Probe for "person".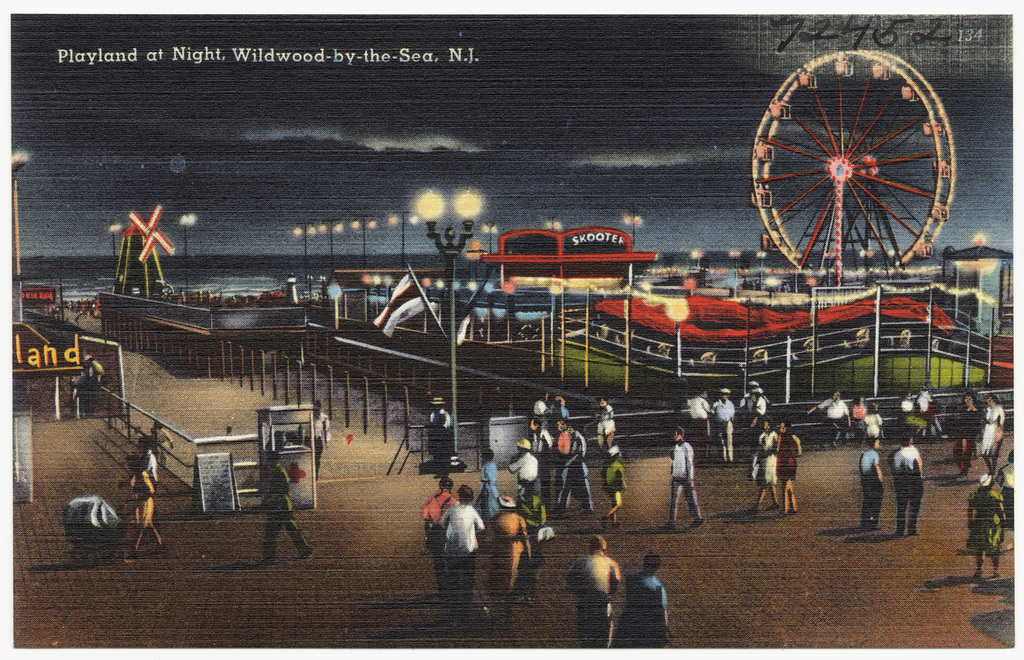
Probe result: (778,419,800,515).
